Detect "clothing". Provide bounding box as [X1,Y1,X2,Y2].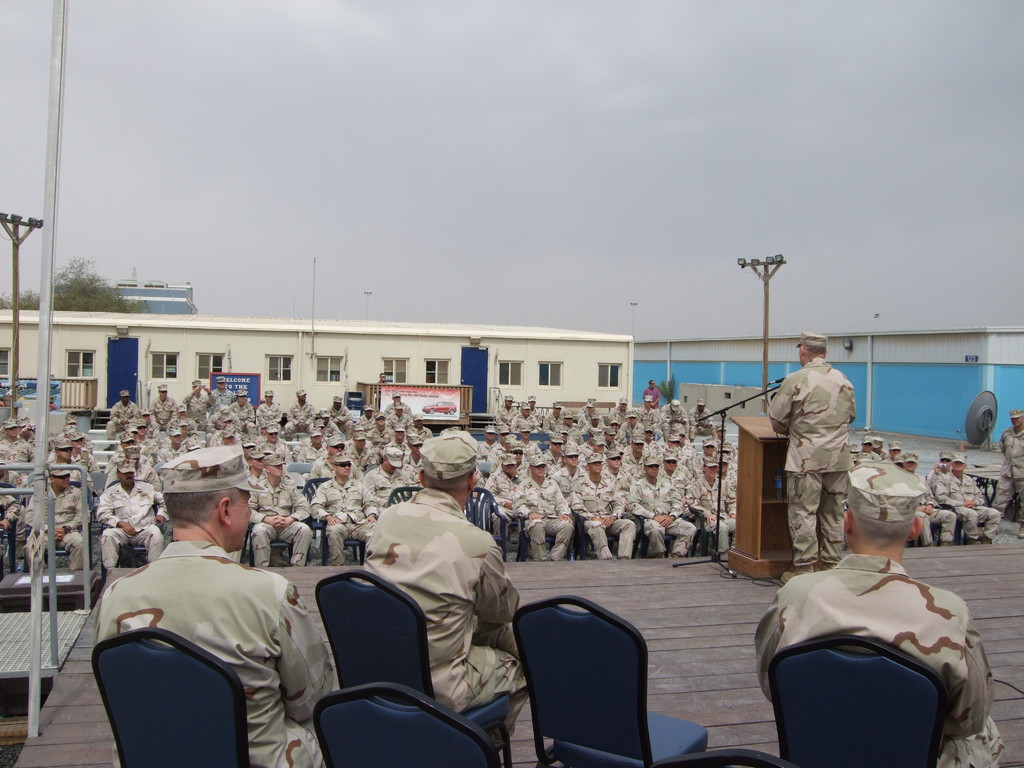
[752,547,1006,767].
